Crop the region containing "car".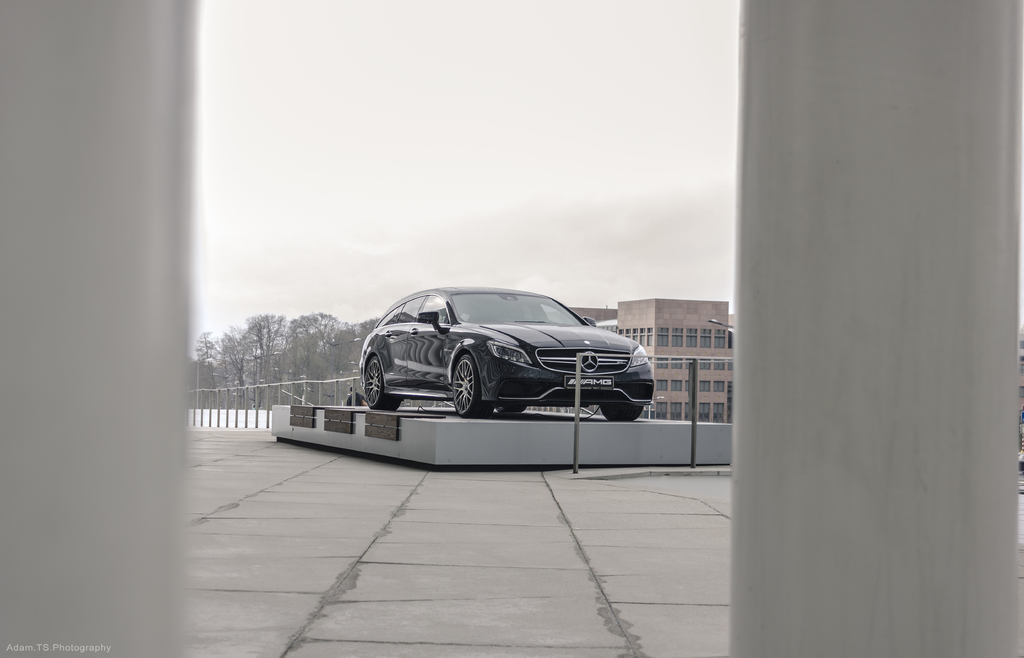
Crop region: 355,276,656,414.
